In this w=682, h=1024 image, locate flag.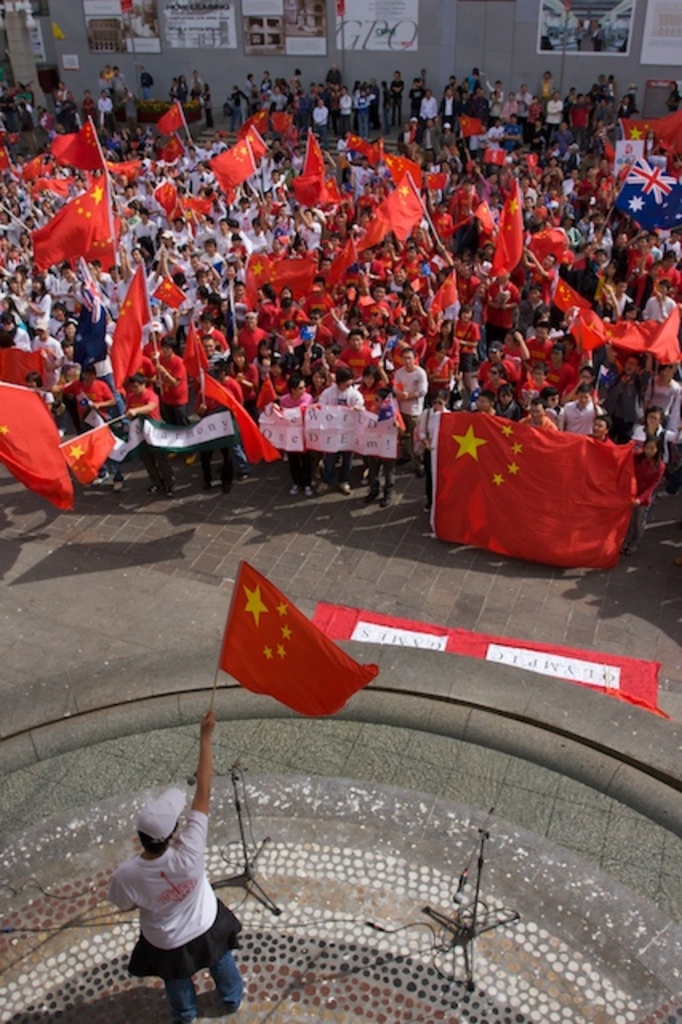
Bounding box: {"x1": 343, "y1": 128, "x2": 365, "y2": 149}.
